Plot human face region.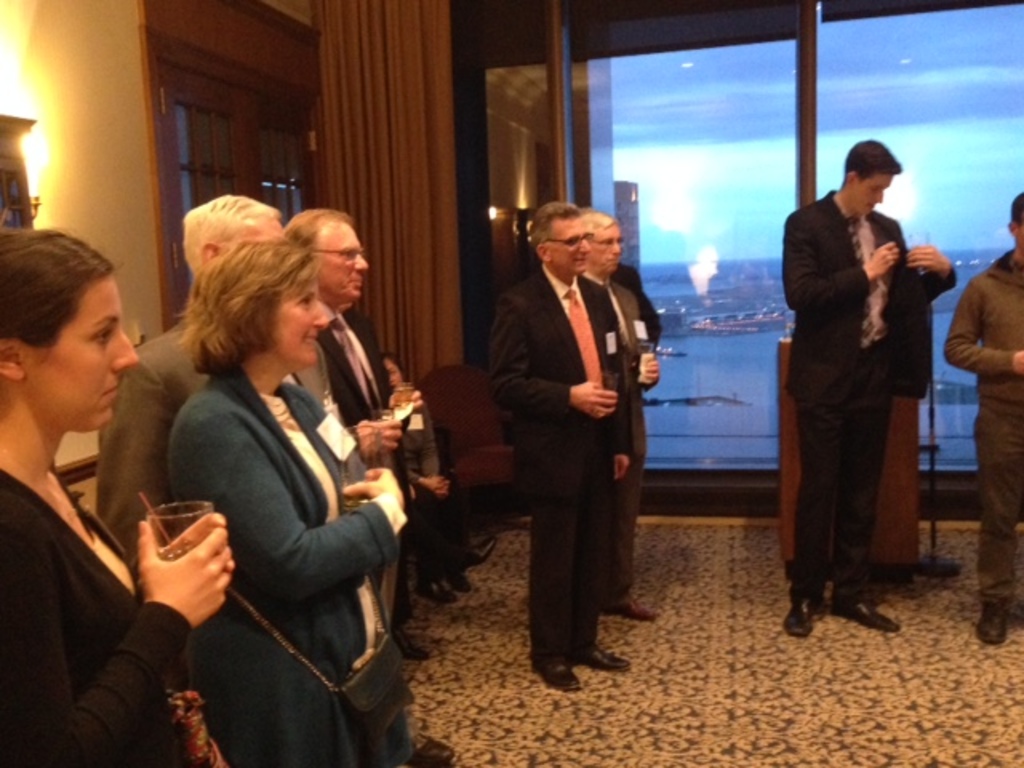
Plotted at <region>22, 272, 139, 434</region>.
